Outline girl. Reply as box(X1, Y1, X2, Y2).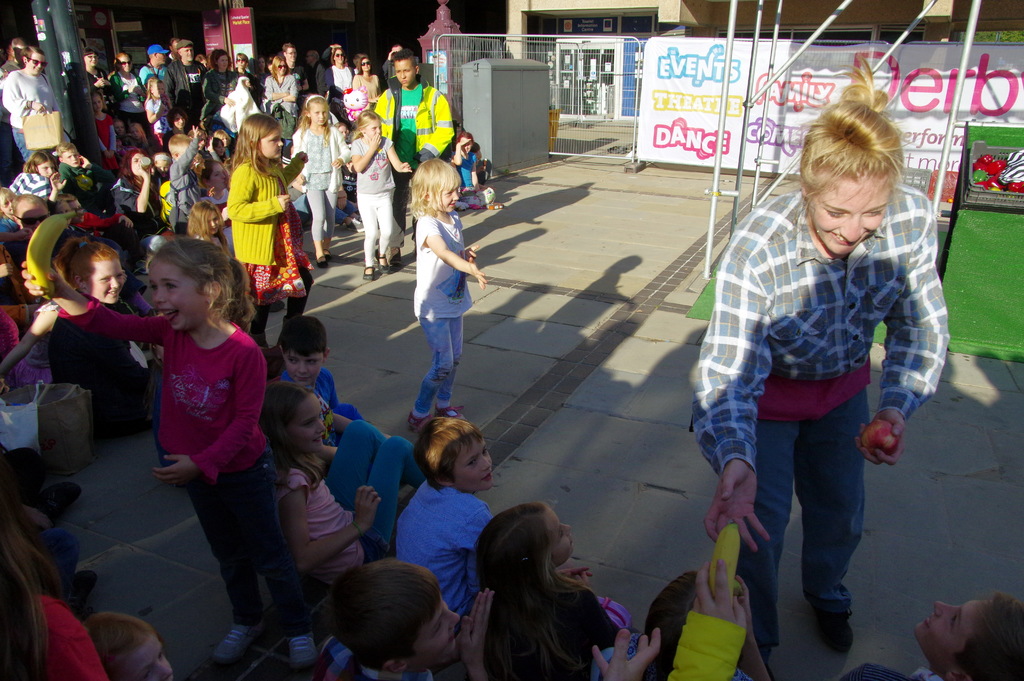
box(229, 117, 314, 347).
